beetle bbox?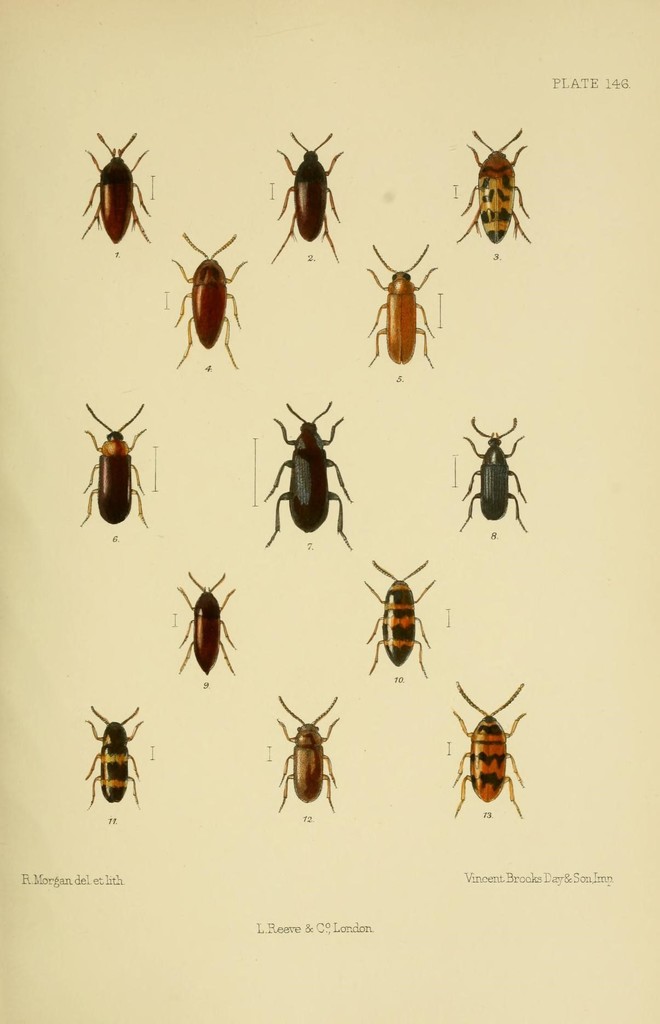
[72,127,159,243]
